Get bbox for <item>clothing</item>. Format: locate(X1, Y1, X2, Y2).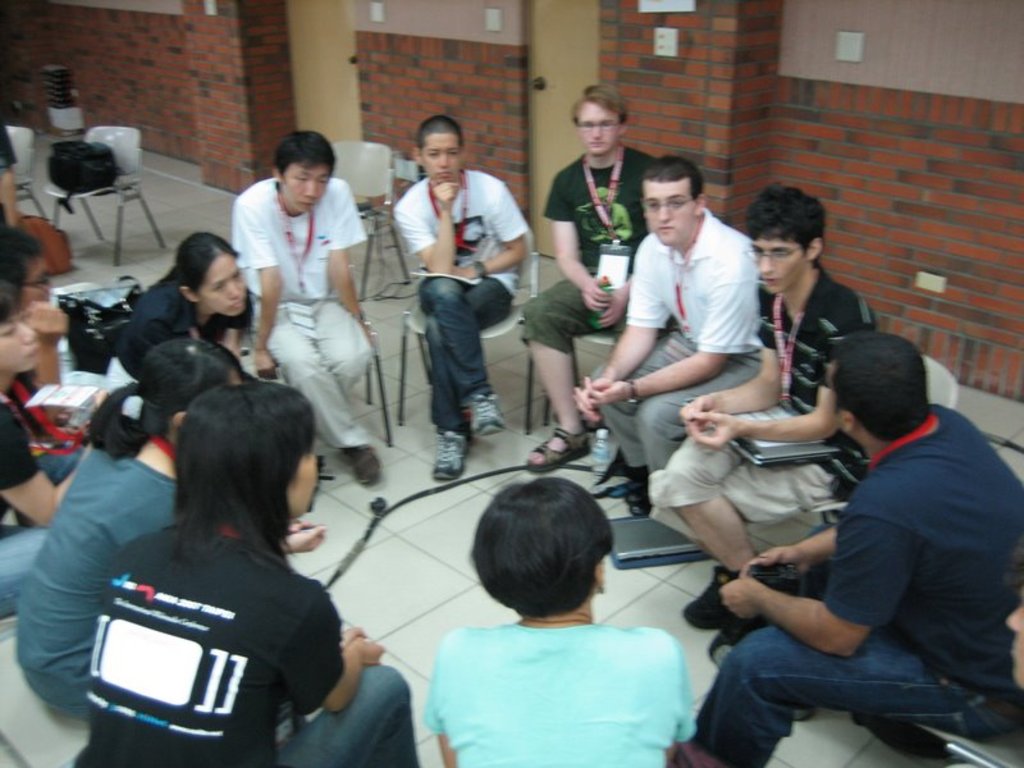
locate(525, 137, 662, 358).
